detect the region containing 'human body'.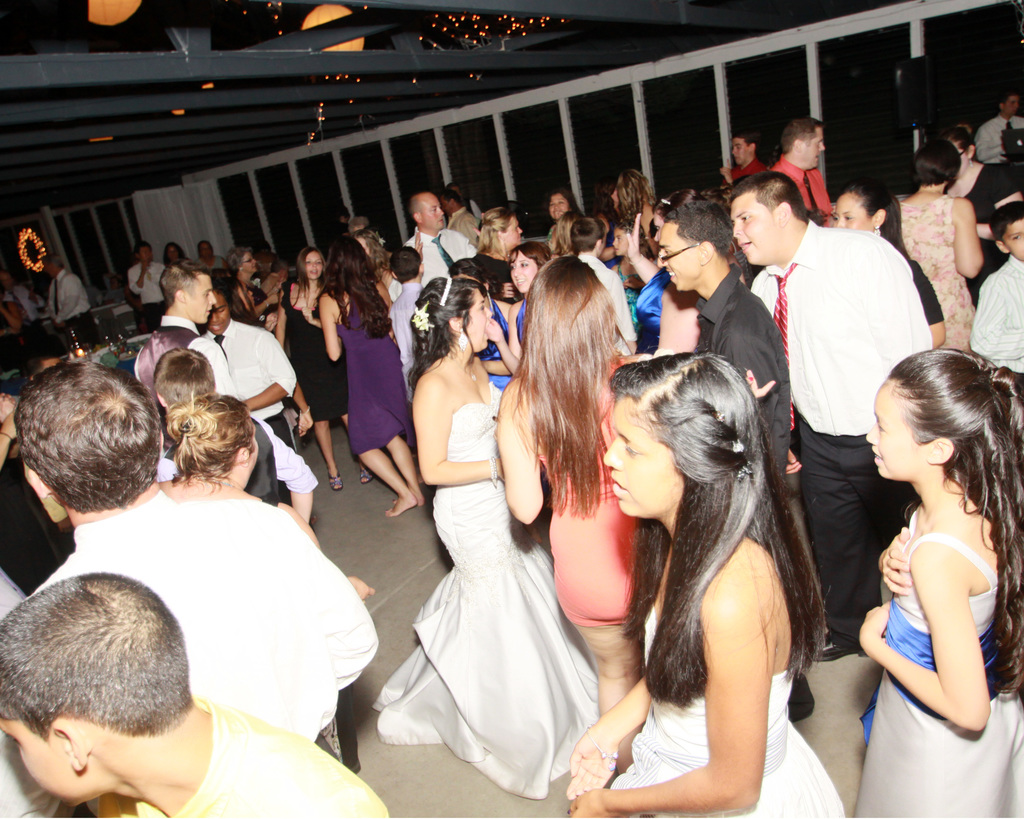
942,116,1018,302.
